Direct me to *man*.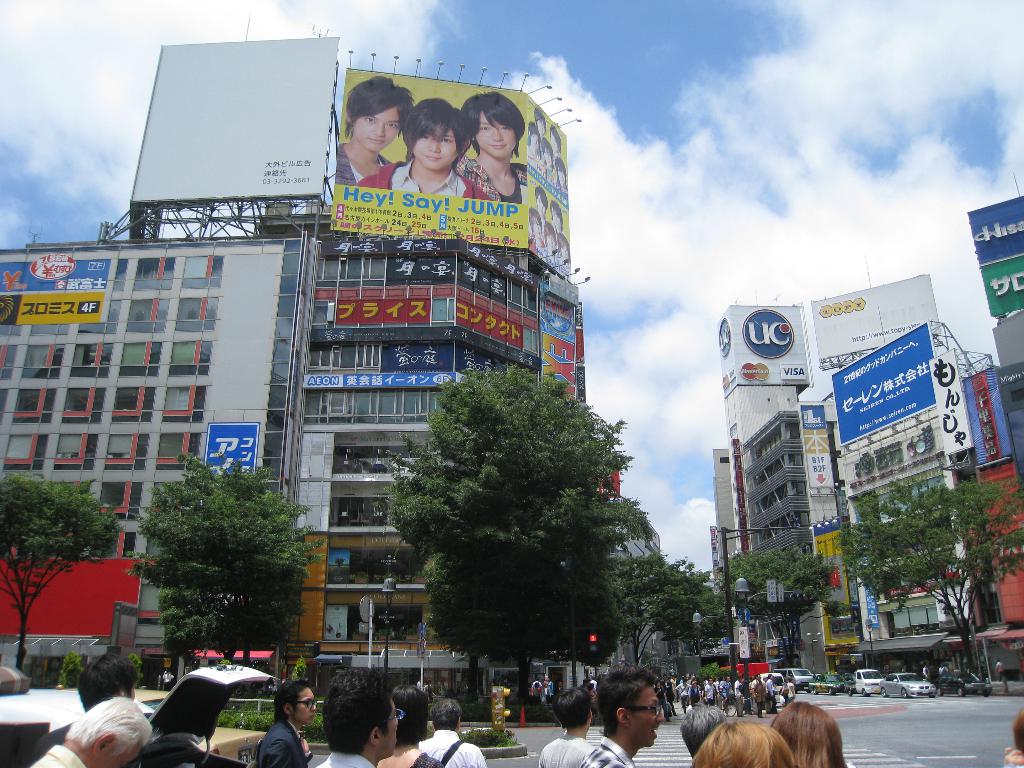
Direction: bbox=[253, 680, 324, 767].
